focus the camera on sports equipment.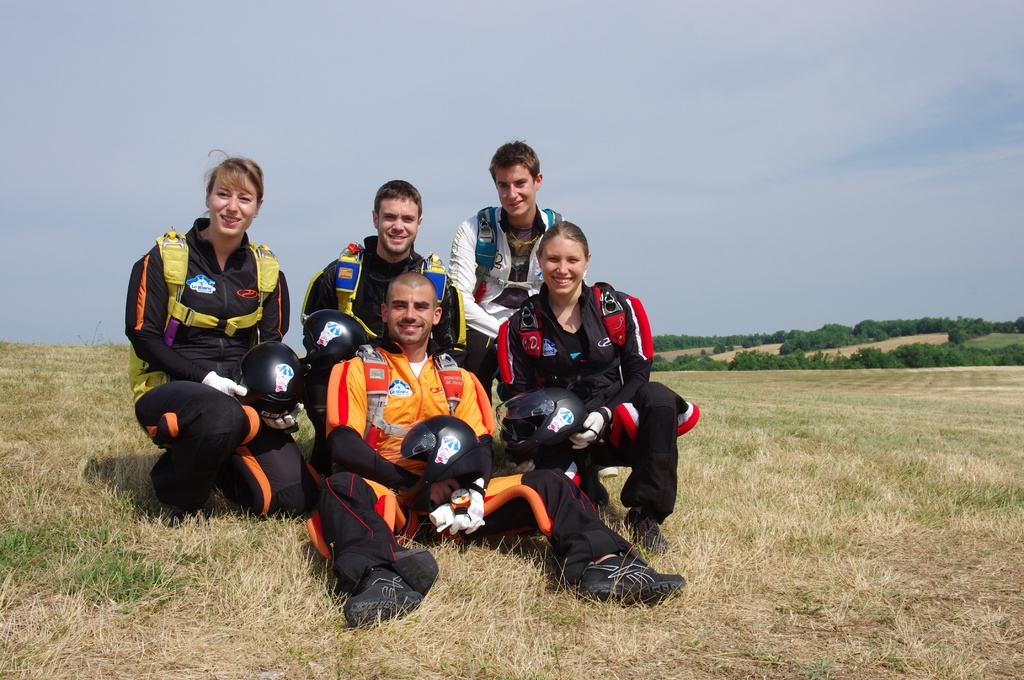
Focus region: [305, 306, 371, 382].
